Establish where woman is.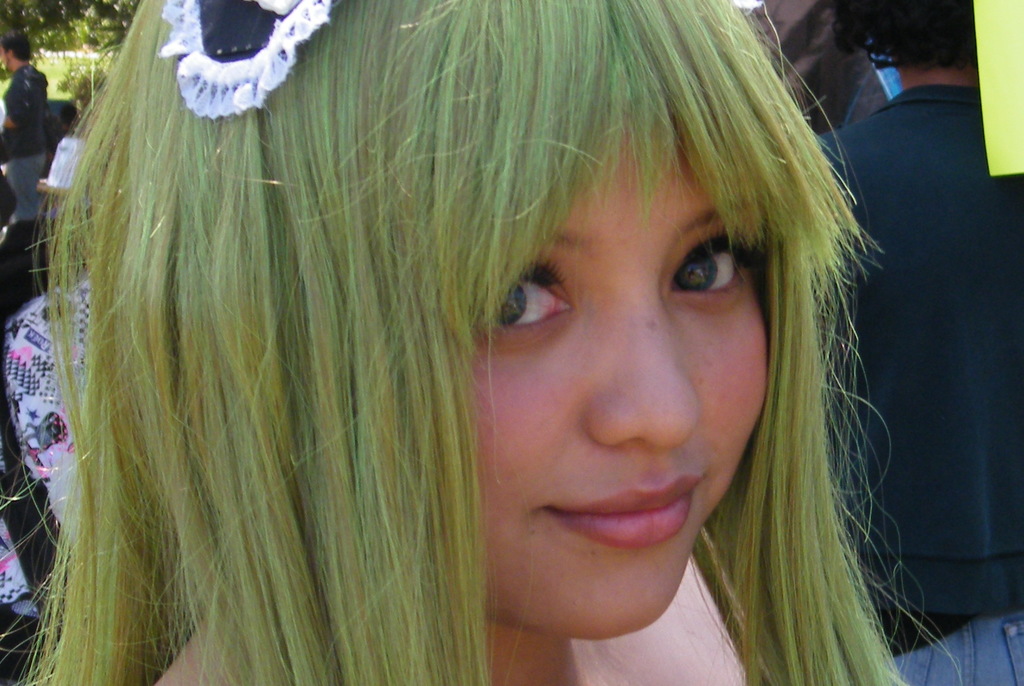
Established at pyautogui.locateOnScreen(0, 0, 963, 685).
